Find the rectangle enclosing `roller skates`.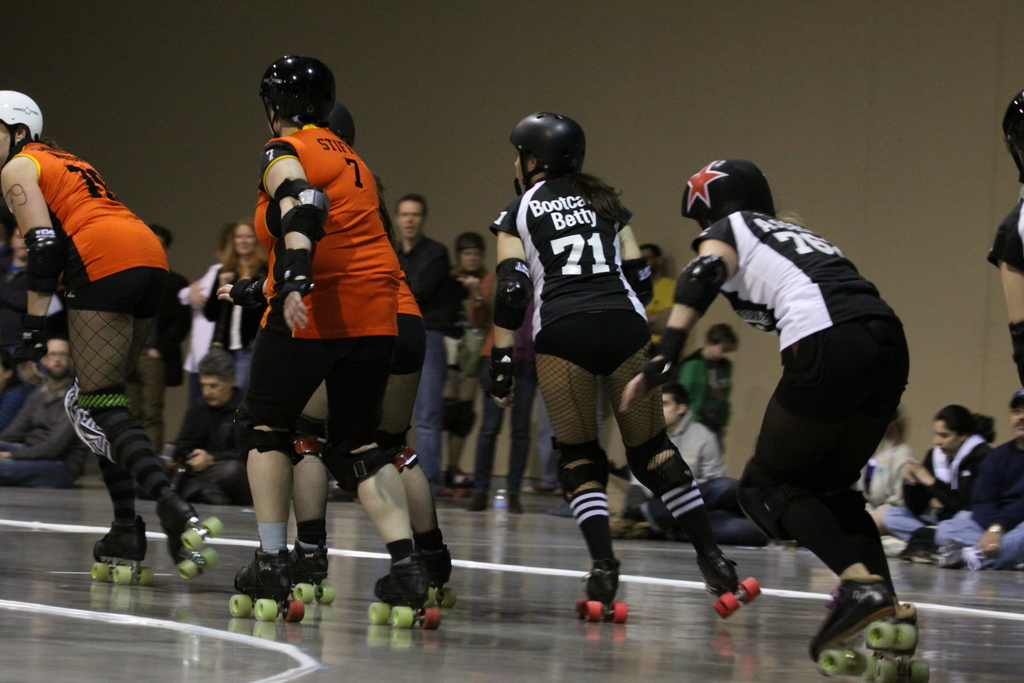
(left=227, top=549, right=303, bottom=625).
